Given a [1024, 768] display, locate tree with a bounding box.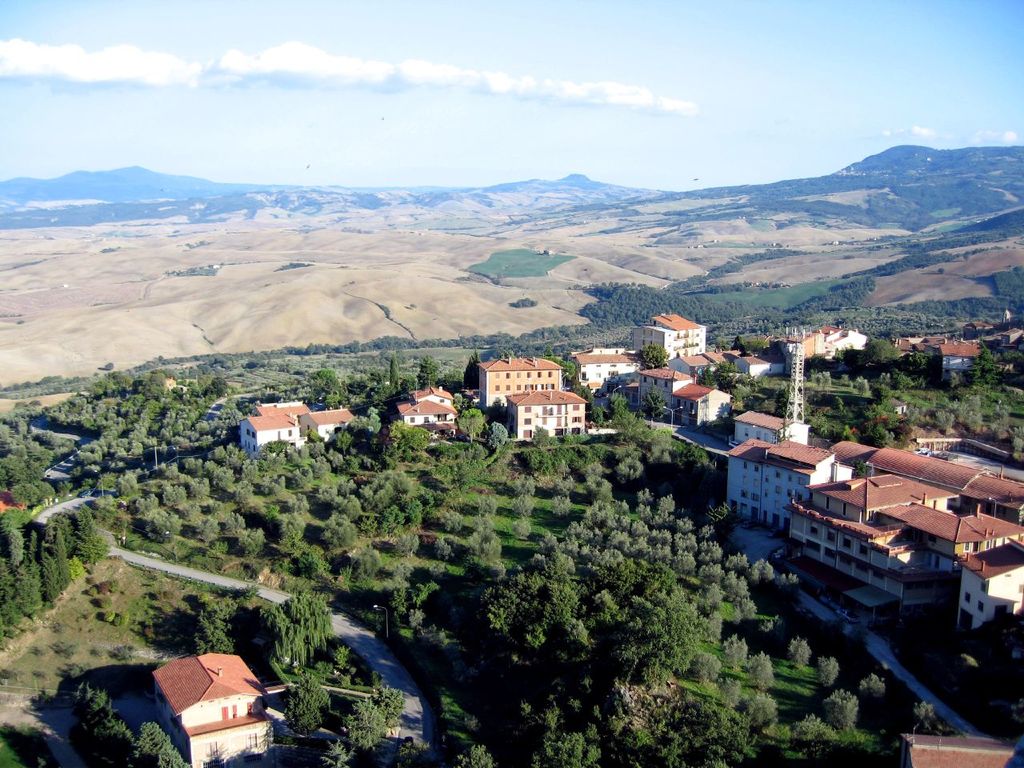
Located: Rect(806, 400, 856, 446).
